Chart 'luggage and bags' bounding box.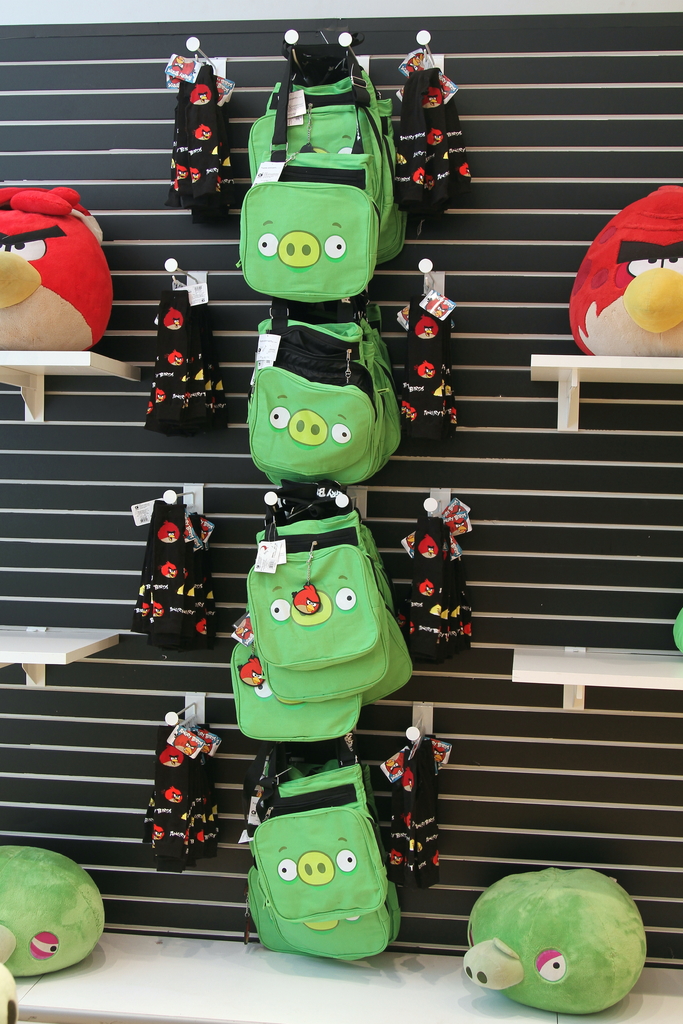
Charted: box(145, 301, 228, 425).
